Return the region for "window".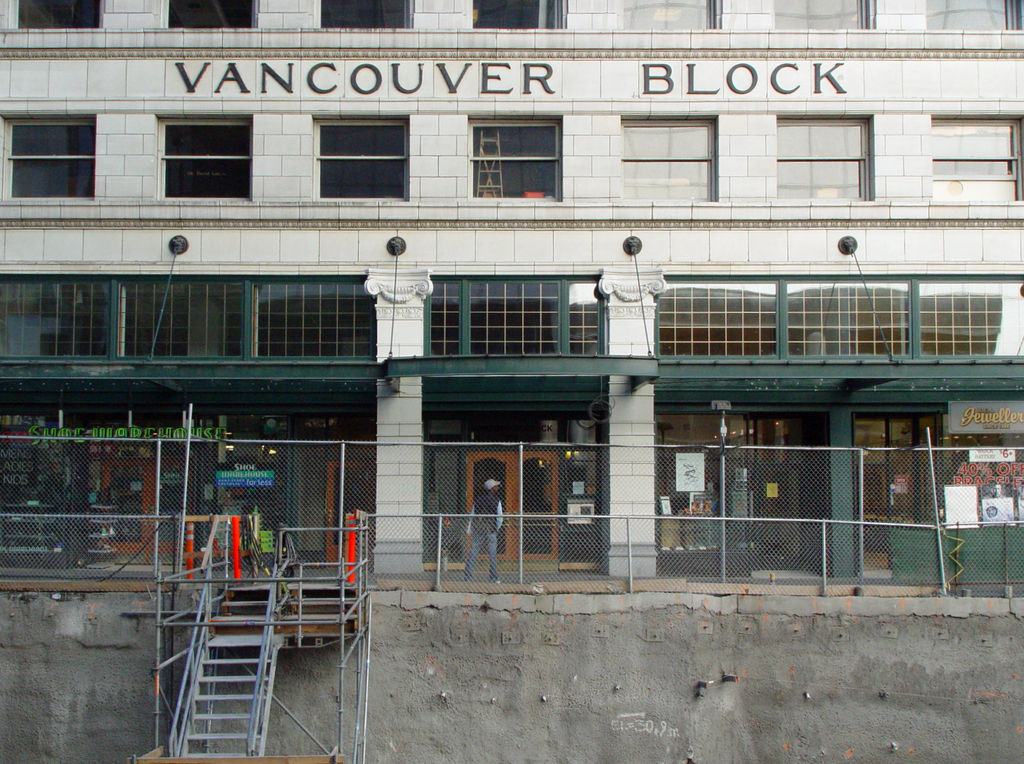
l=162, t=0, r=258, b=28.
